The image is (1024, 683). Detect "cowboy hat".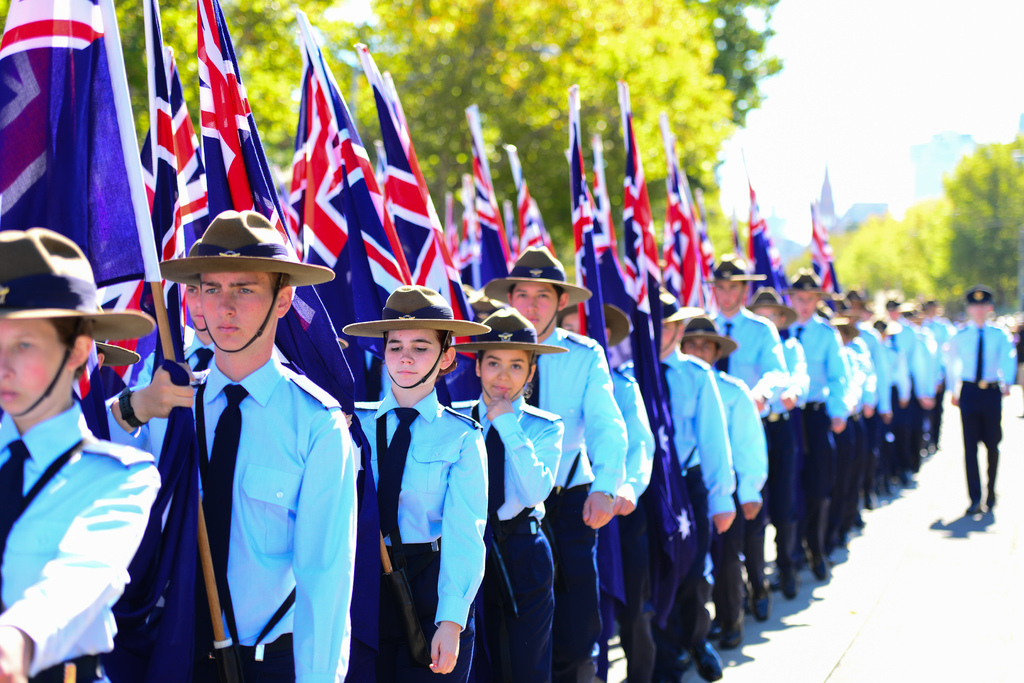
Detection: <bbox>680, 314, 739, 362</bbox>.
